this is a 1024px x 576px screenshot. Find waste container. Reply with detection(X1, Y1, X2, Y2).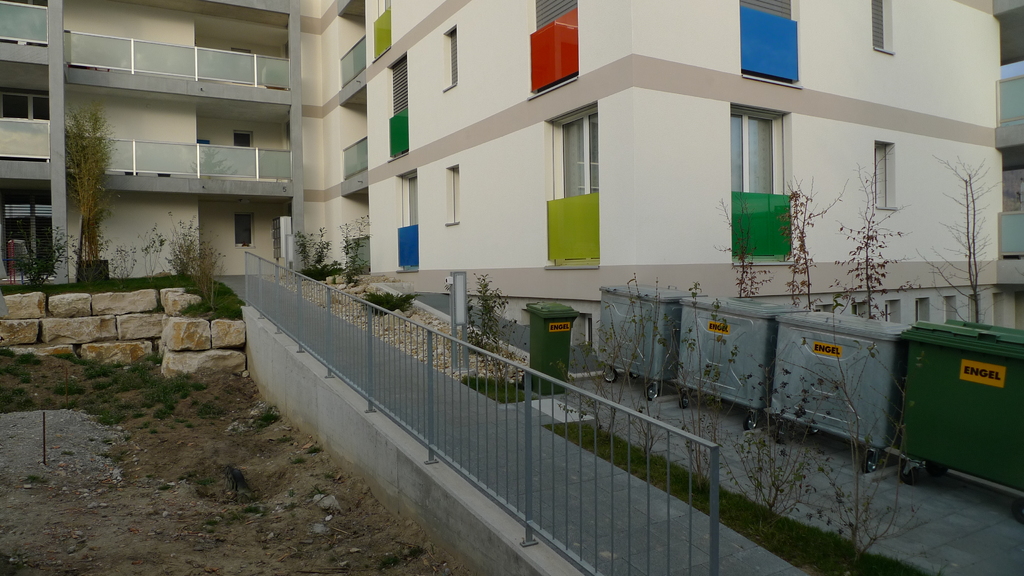
detection(672, 291, 789, 433).
